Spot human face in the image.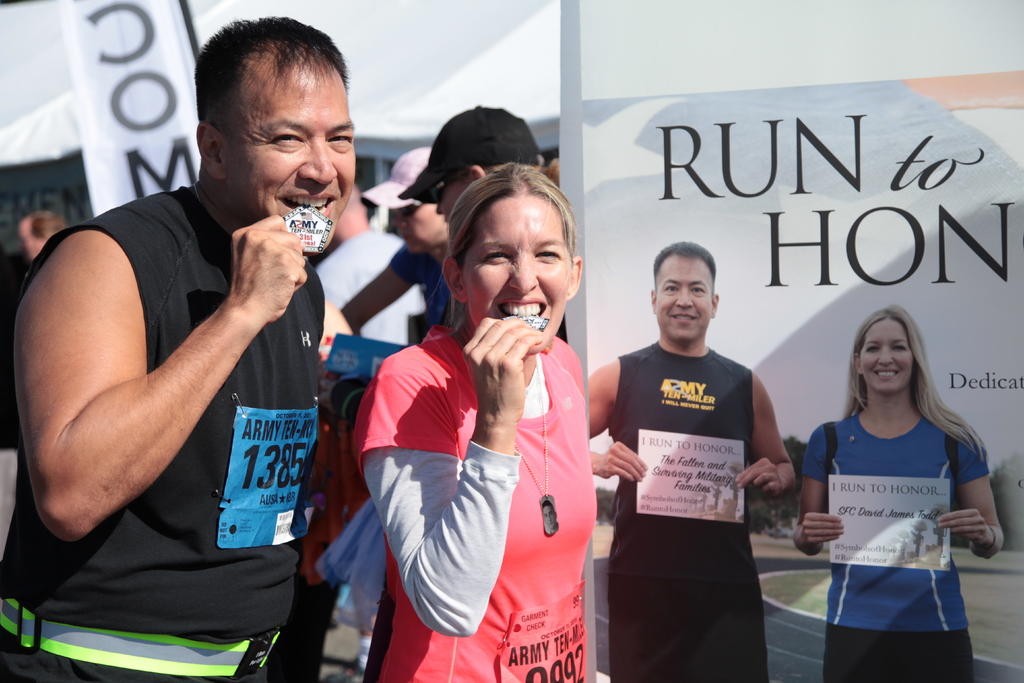
human face found at [x1=652, y1=258, x2=714, y2=344].
